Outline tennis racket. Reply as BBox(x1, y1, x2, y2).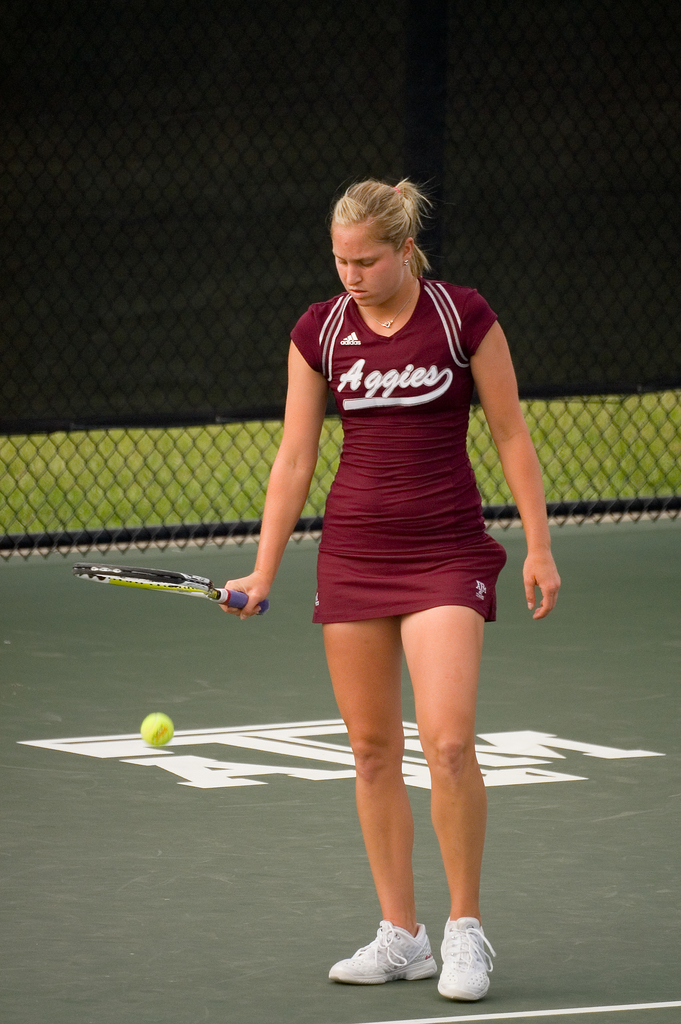
BBox(70, 560, 270, 616).
